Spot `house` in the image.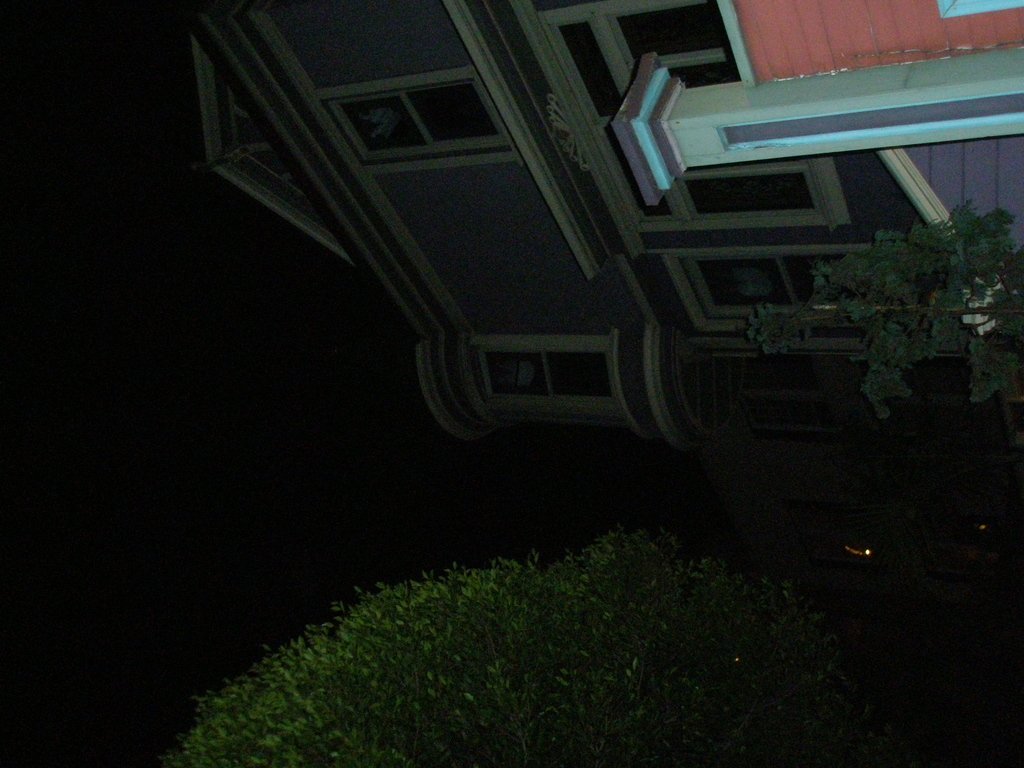
`house` found at crop(213, 0, 1023, 459).
